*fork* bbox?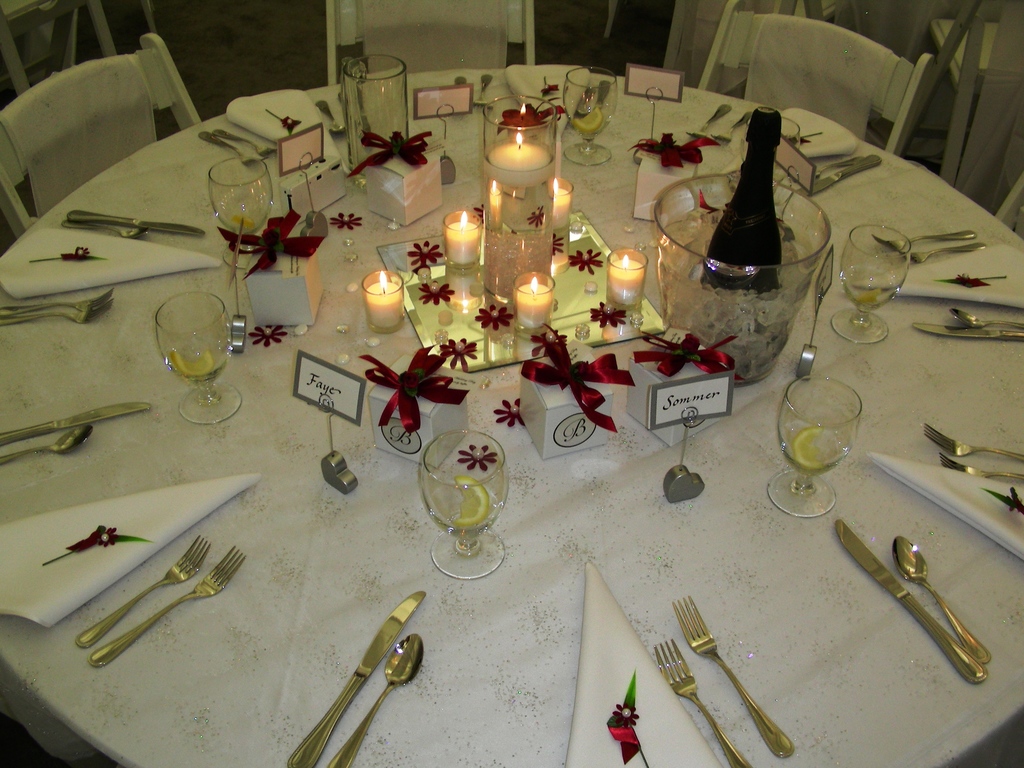
l=710, t=111, r=755, b=142
